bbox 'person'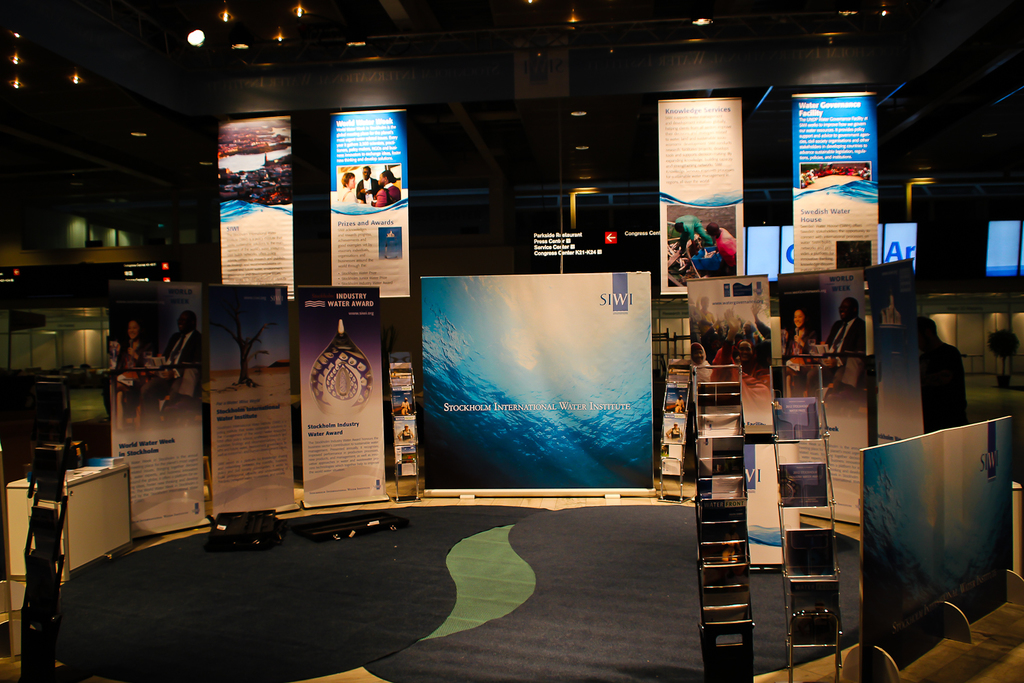
x1=705 y1=223 x2=738 y2=273
